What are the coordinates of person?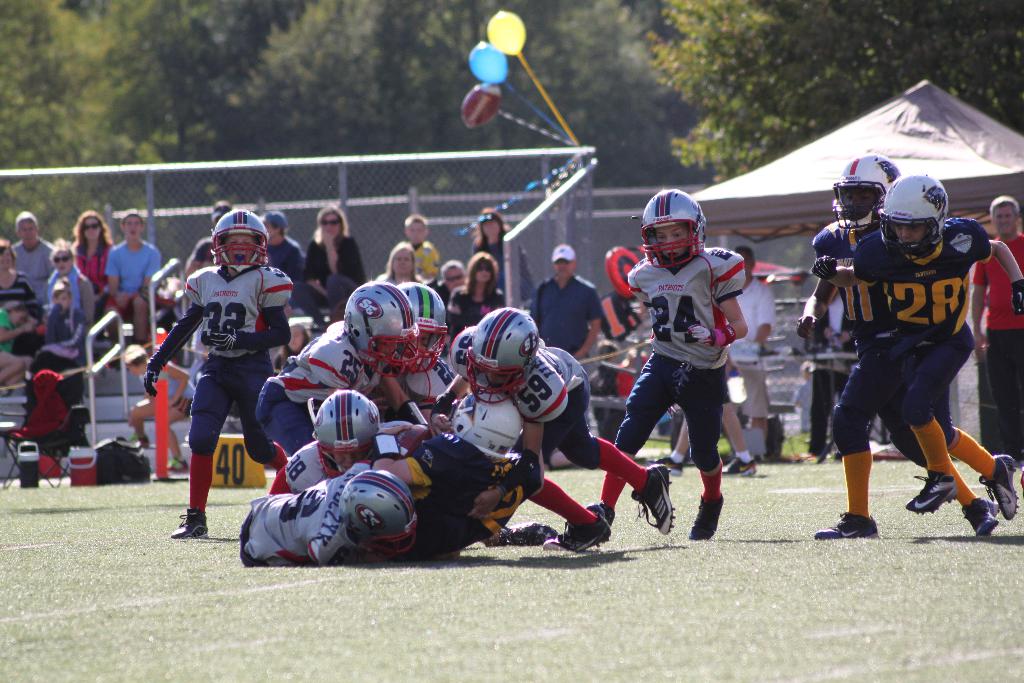
(x1=406, y1=215, x2=439, y2=289).
